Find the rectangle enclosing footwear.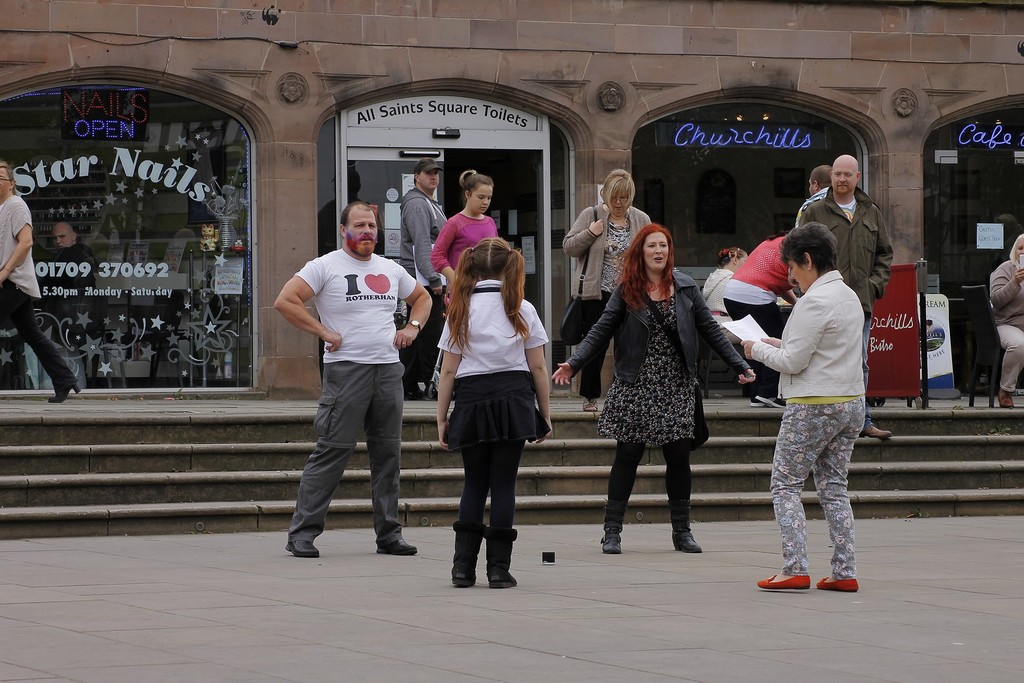
box=[751, 399, 767, 408].
